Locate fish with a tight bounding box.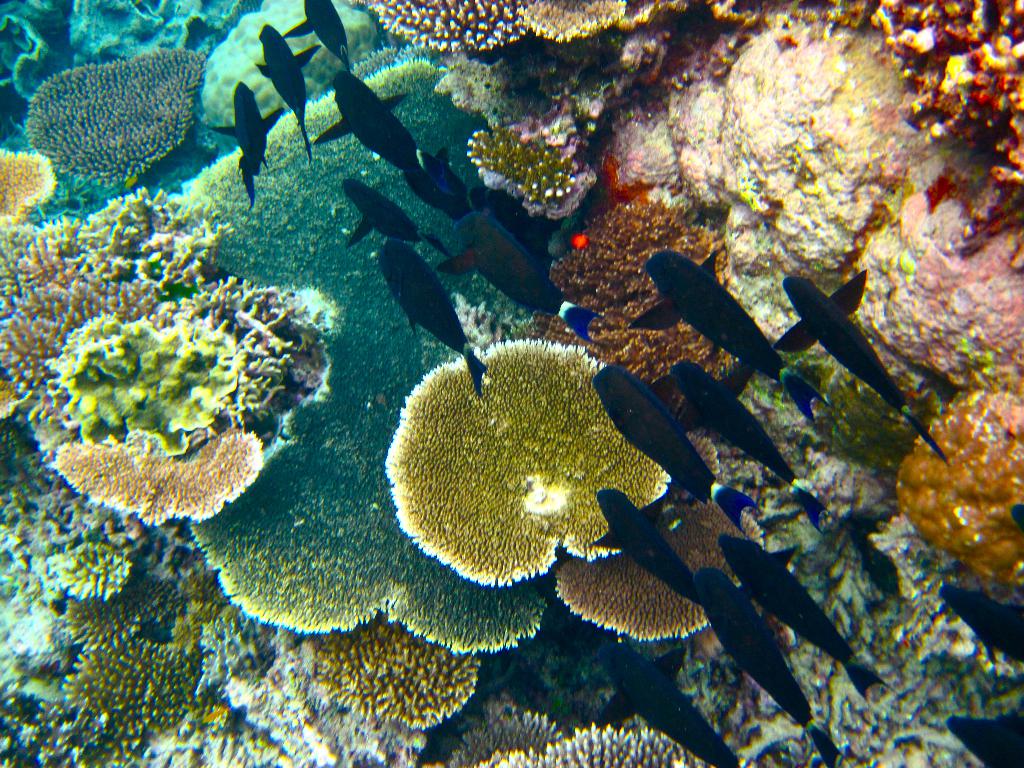
<region>431, 209, 608, 344</region>.
